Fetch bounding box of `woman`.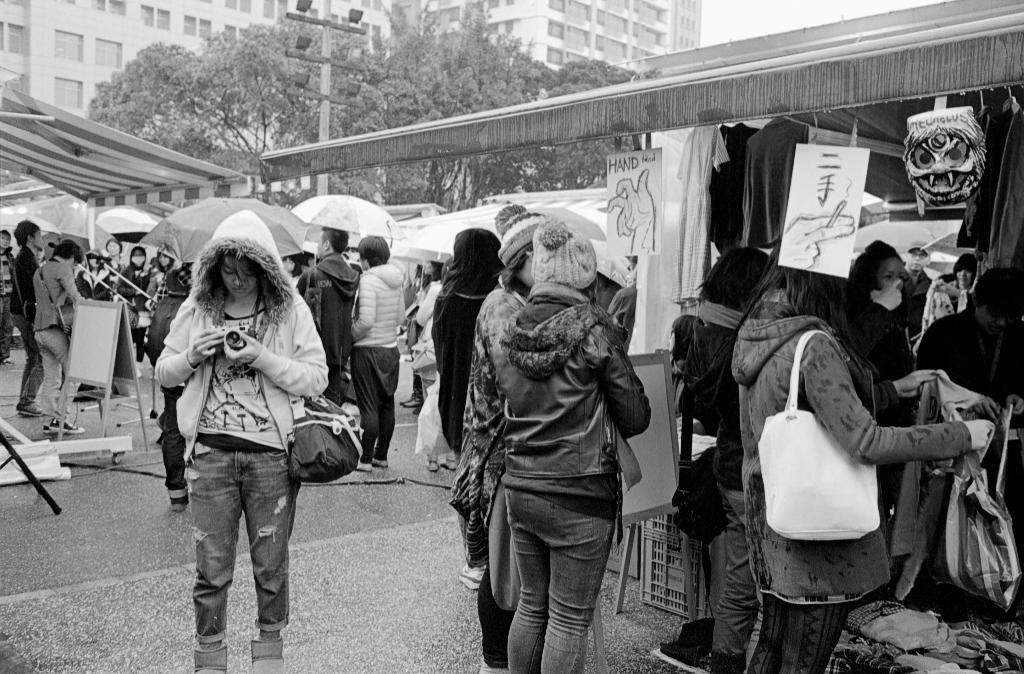
Bbox: [831,229,927,545].
